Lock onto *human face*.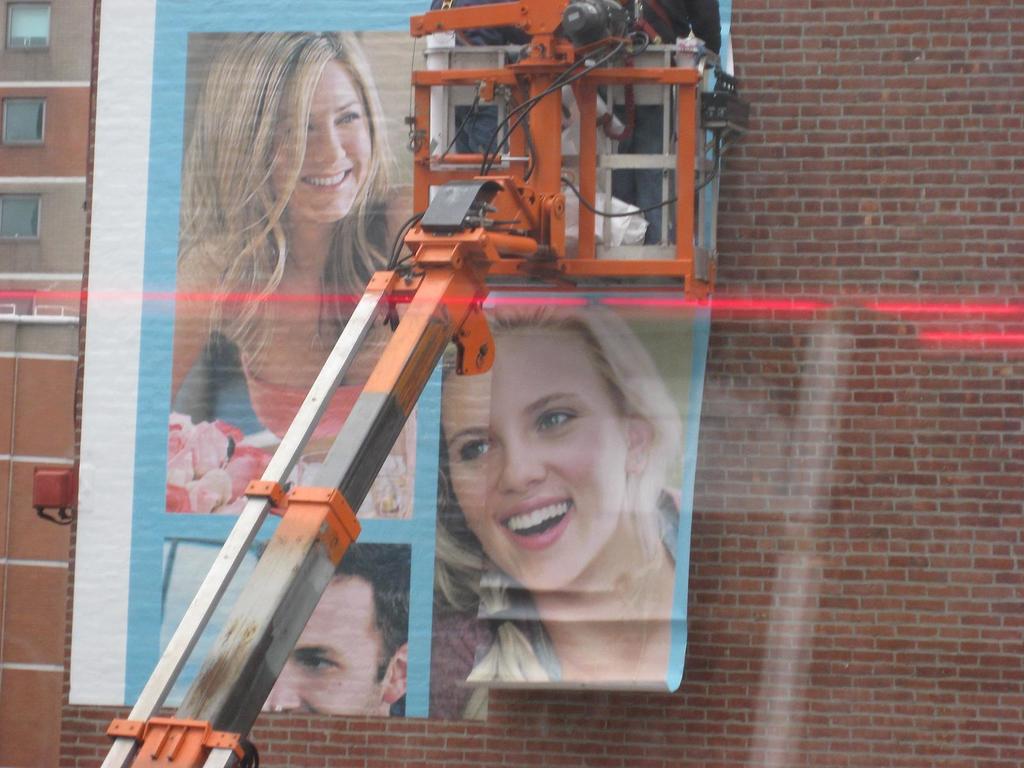
Locked: <region>262, 574, 383, 722</region>.
